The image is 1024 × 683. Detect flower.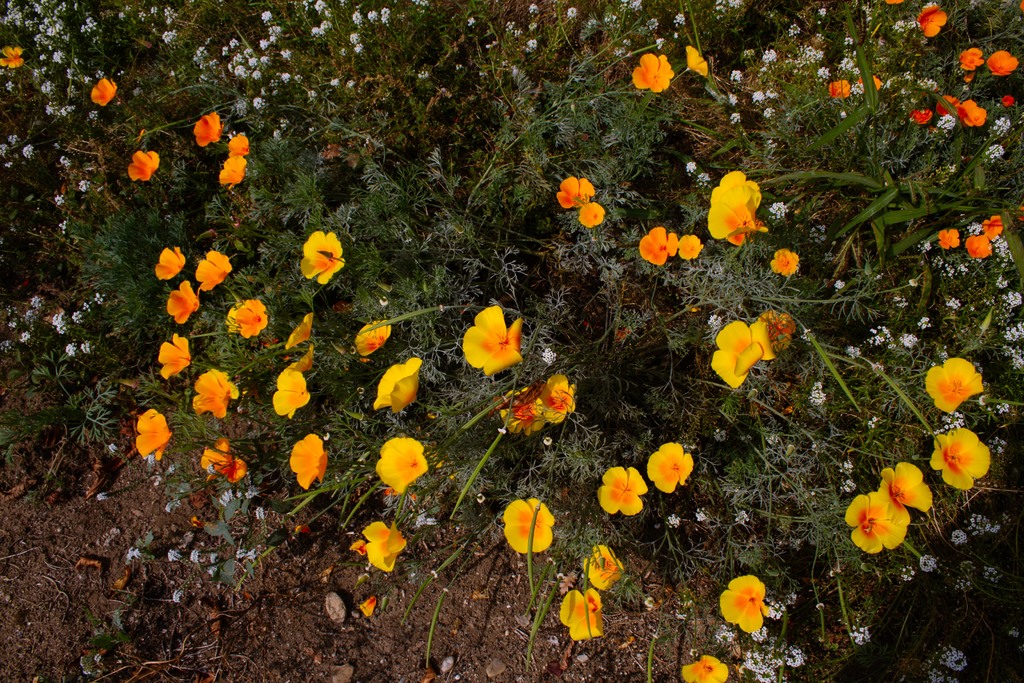
Detection: l=555, t=176, r=600, b=215.
